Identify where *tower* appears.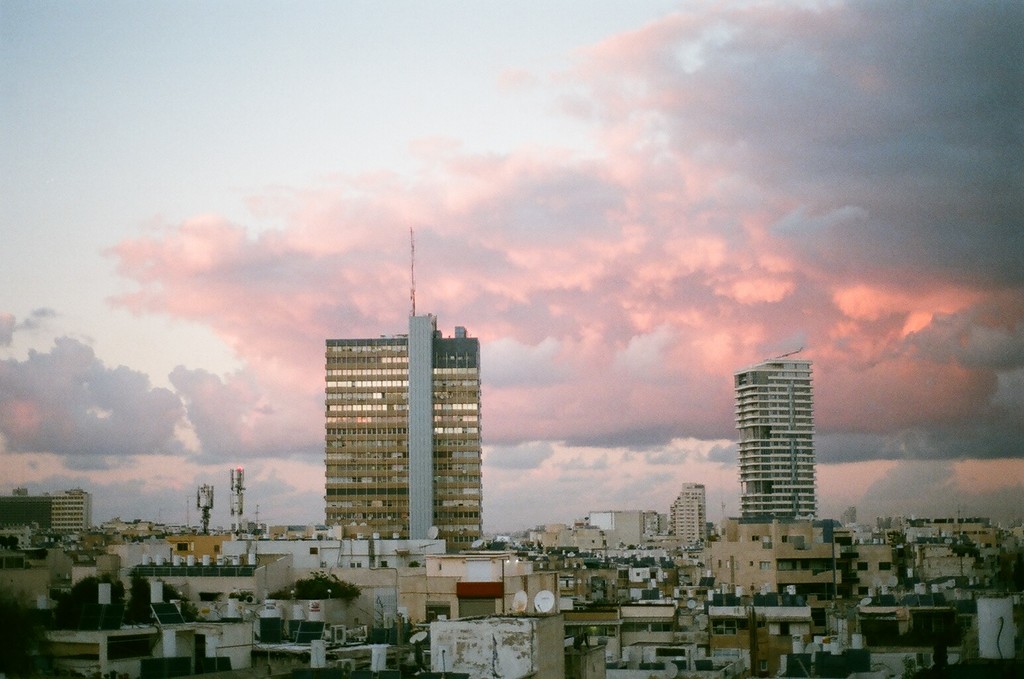
Appears at rect(312, 257, 510, 562).
